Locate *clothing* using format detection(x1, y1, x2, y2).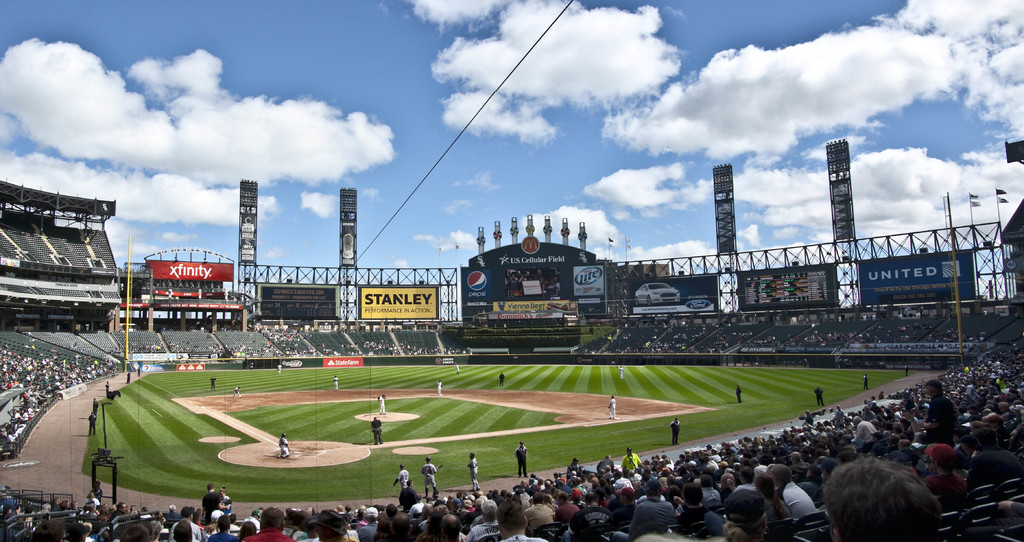
detection(509, 447, 531, 479).
